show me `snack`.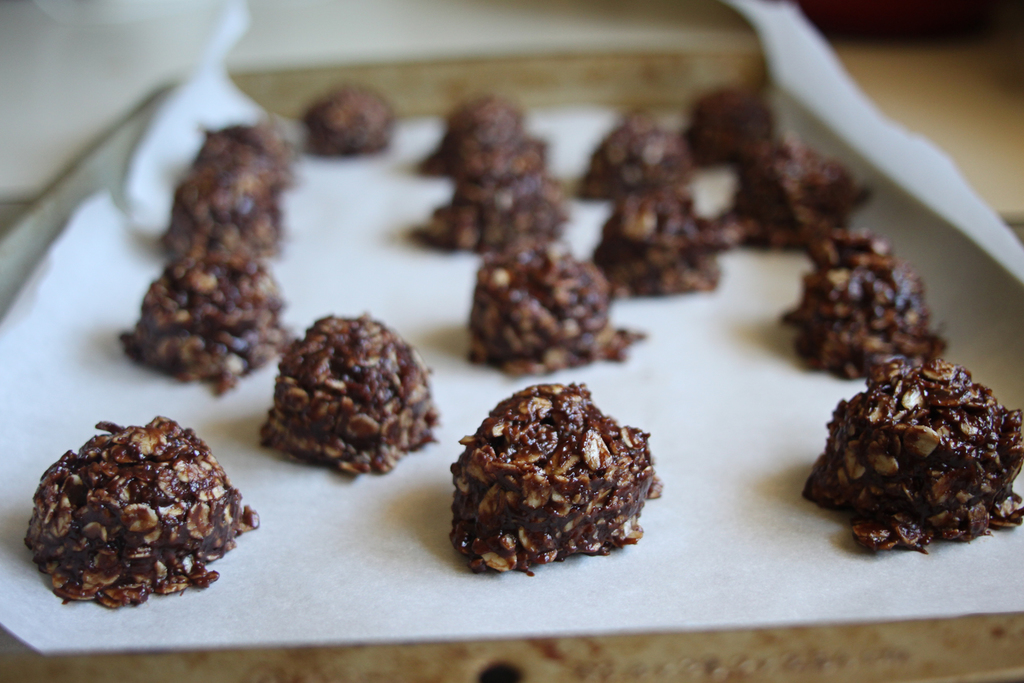
`snack` is here: x1=16, y1=409, x2=263, y2=616.
